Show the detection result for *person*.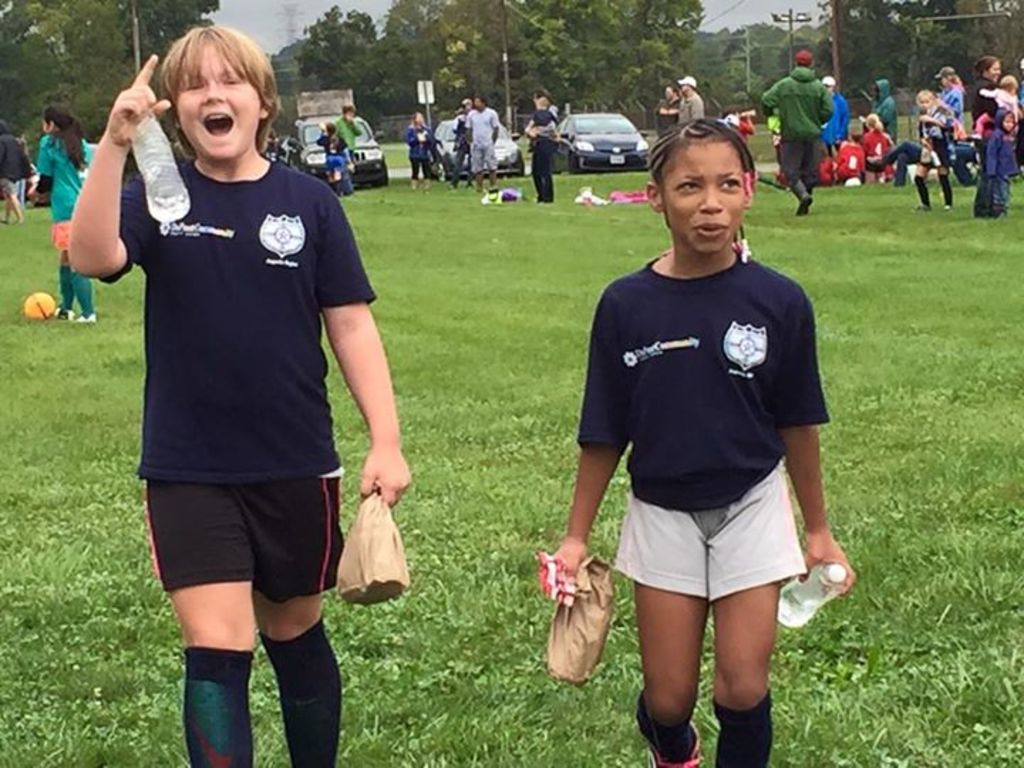
(681, 75, 700, 115).
